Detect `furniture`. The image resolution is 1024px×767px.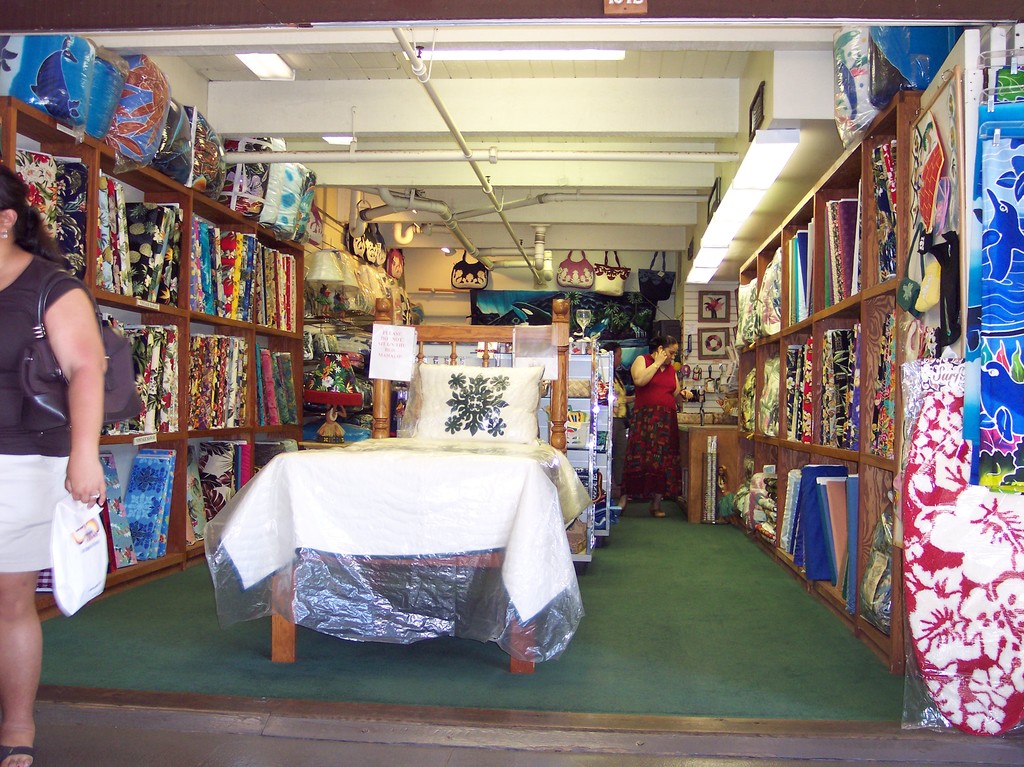
region(688, 423, 734, 526).
